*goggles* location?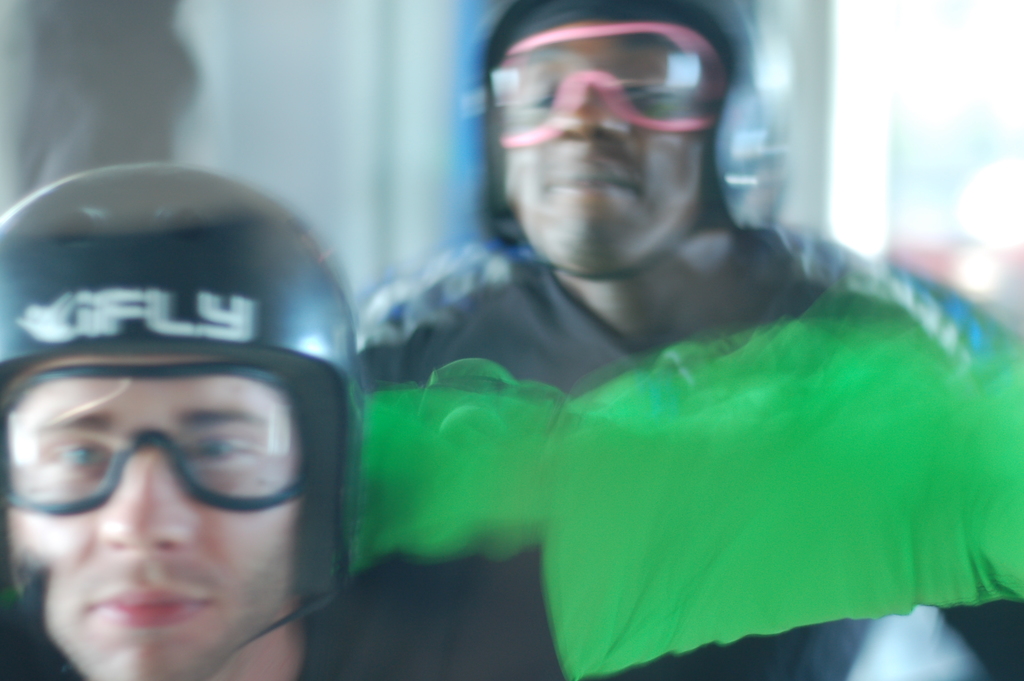
<box>0,369,325,527</box>
